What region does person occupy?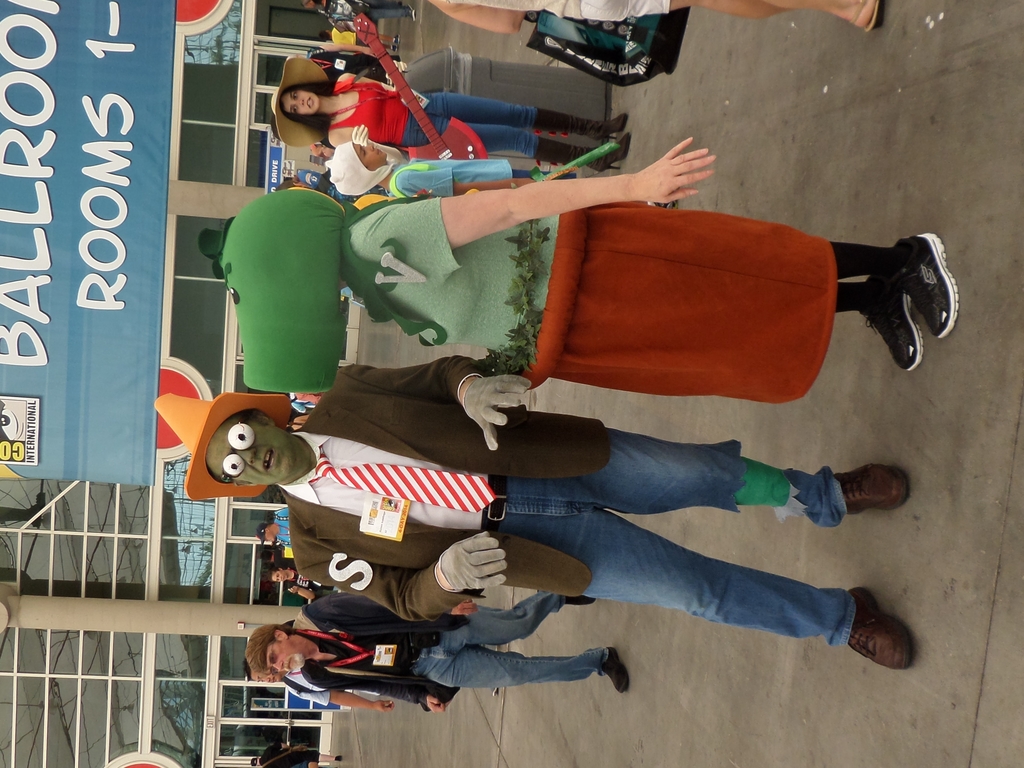
x1=247 y1=589 x2=630 y2=711.
